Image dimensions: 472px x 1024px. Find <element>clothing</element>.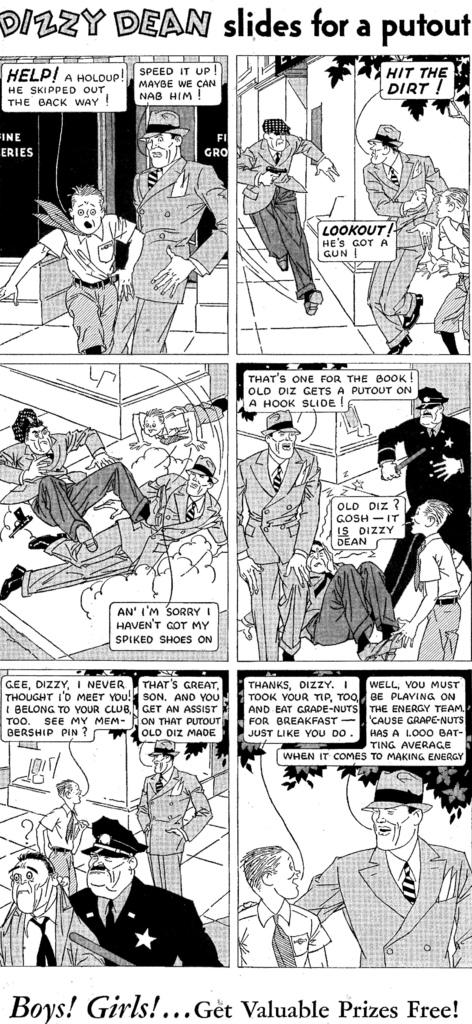
bbox=(67, 870, 225, 972).
